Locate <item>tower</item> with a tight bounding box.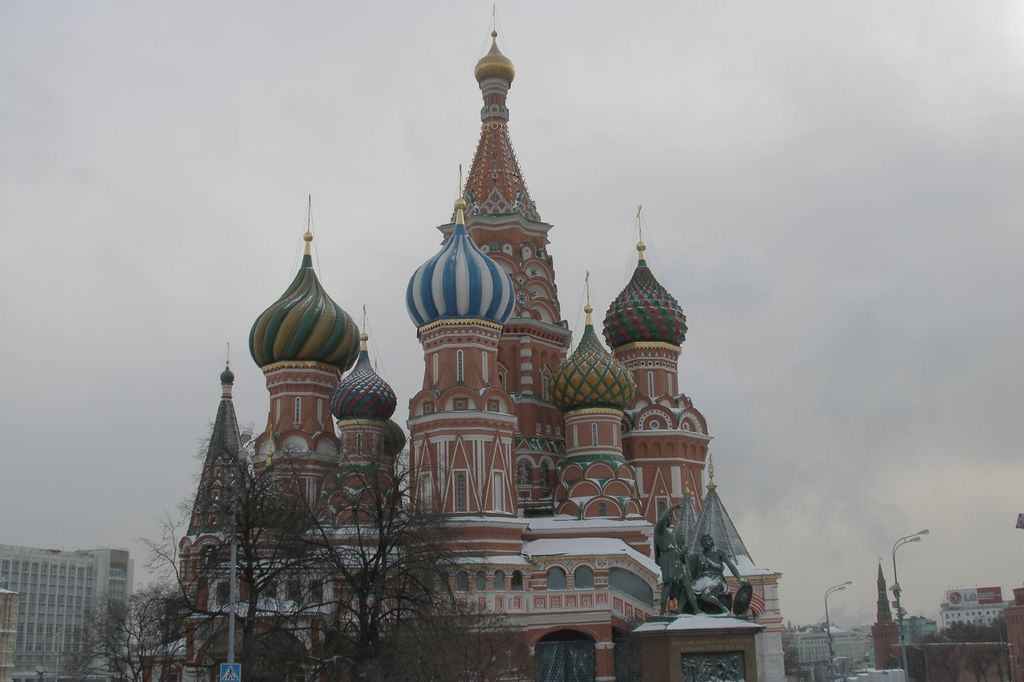
rect(121, 6, 788, 681).
